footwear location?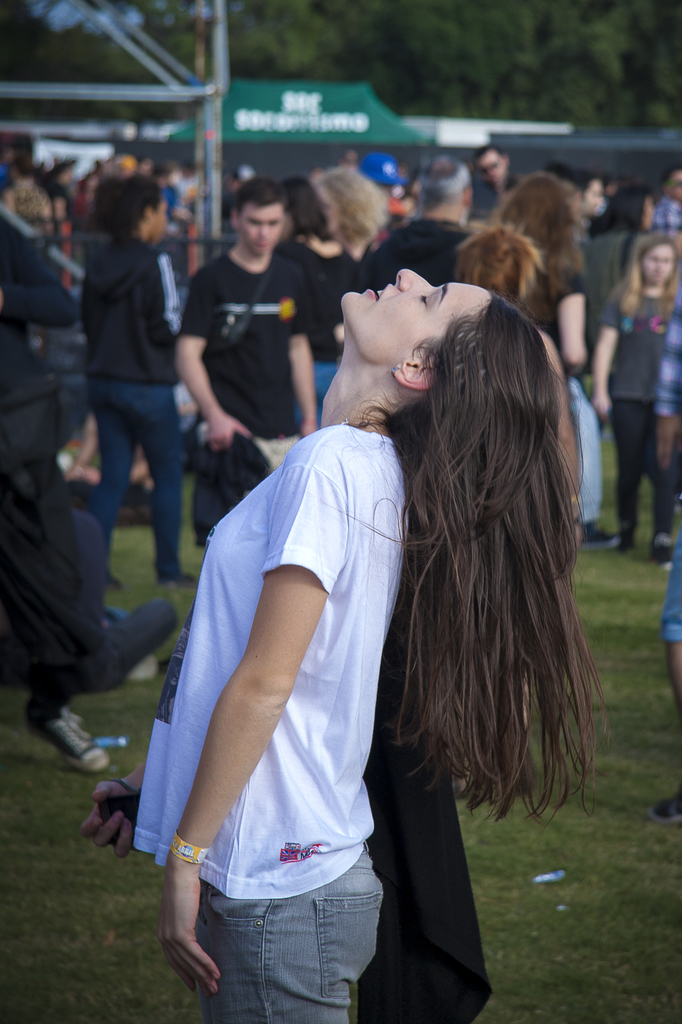
bbox=(24, 706, 101, 788)
